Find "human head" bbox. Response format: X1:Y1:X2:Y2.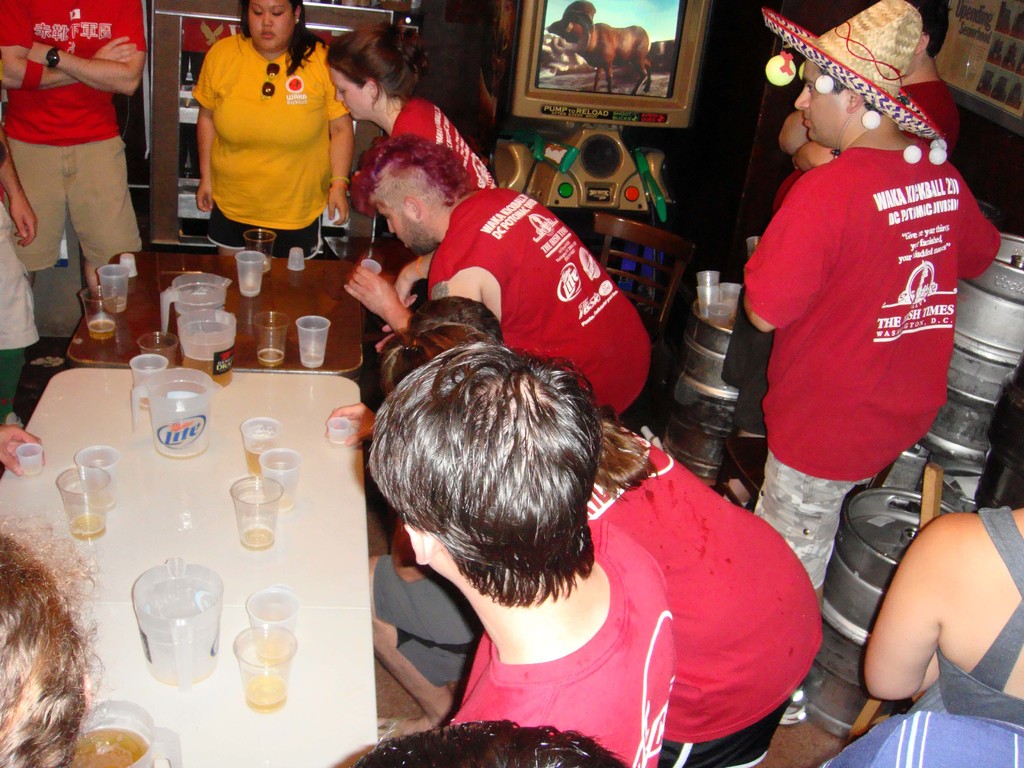
382:351:594:598.
